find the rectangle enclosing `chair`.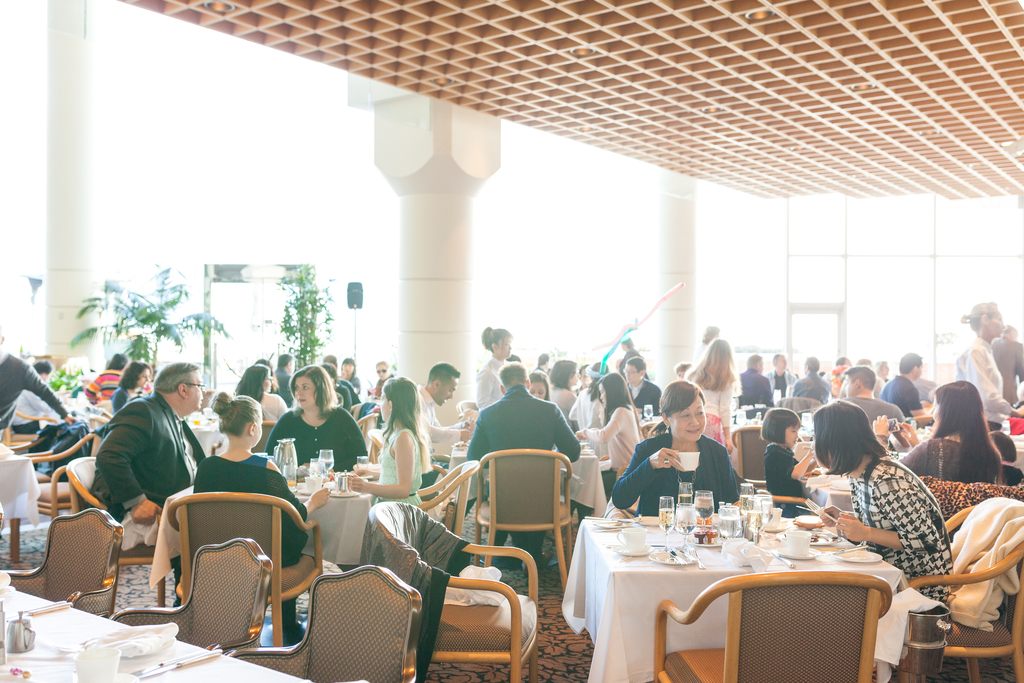
x1=211, y1=420, x2=279, y2=457.
